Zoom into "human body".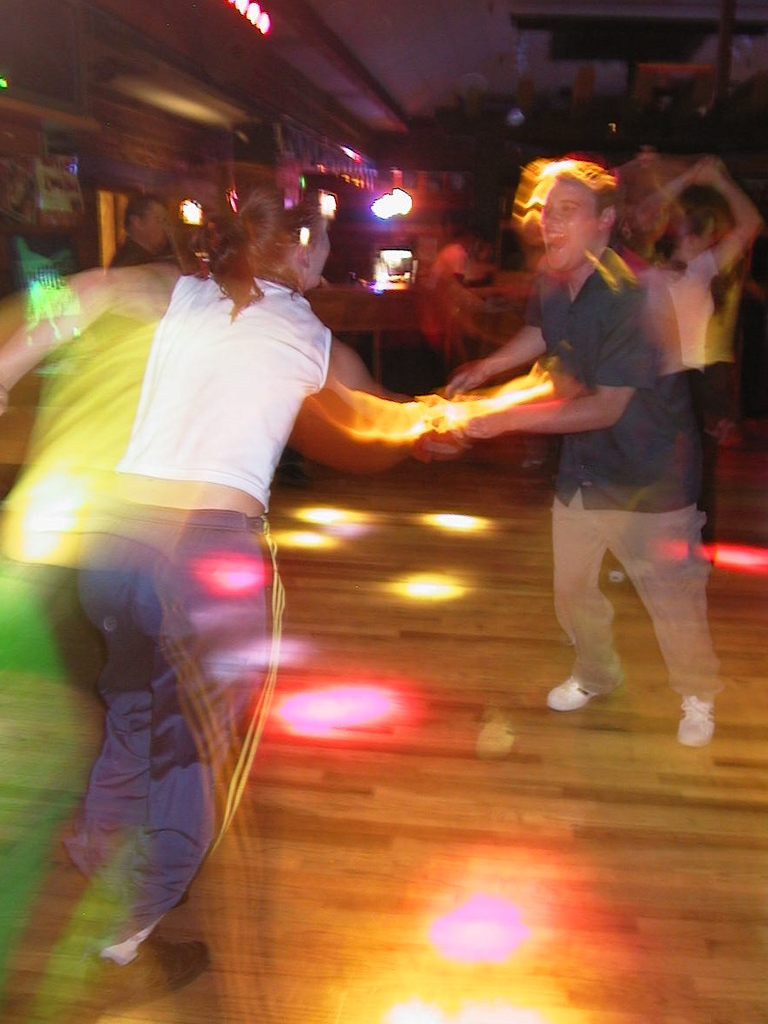
Zoom target: BBox(471, 135, 734, 745).
